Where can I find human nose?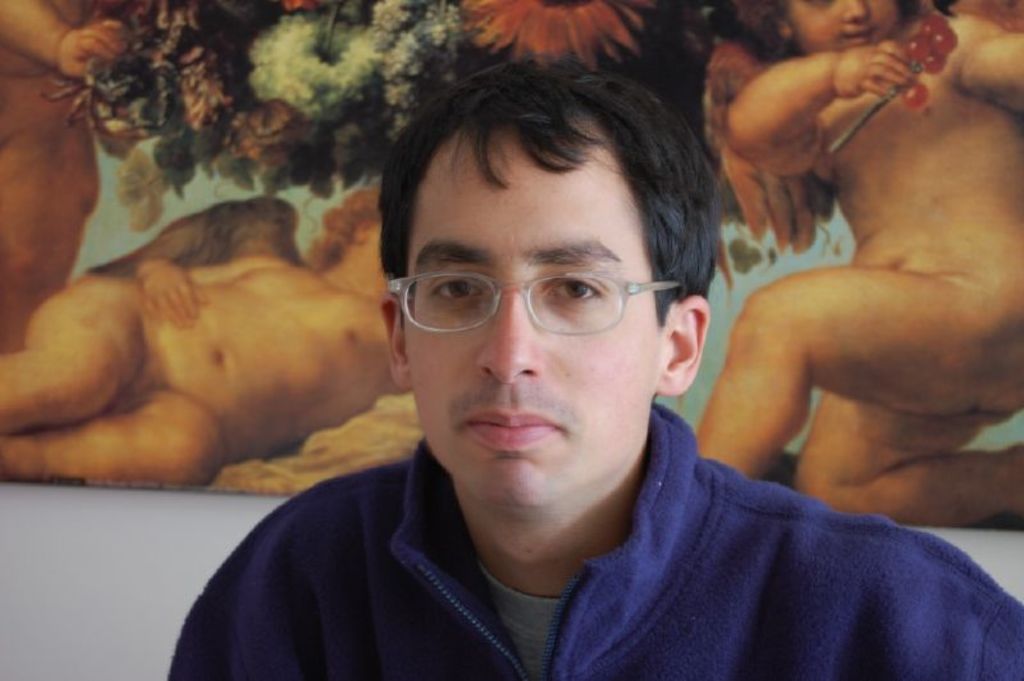
You can find it at 472/287/548/383.
